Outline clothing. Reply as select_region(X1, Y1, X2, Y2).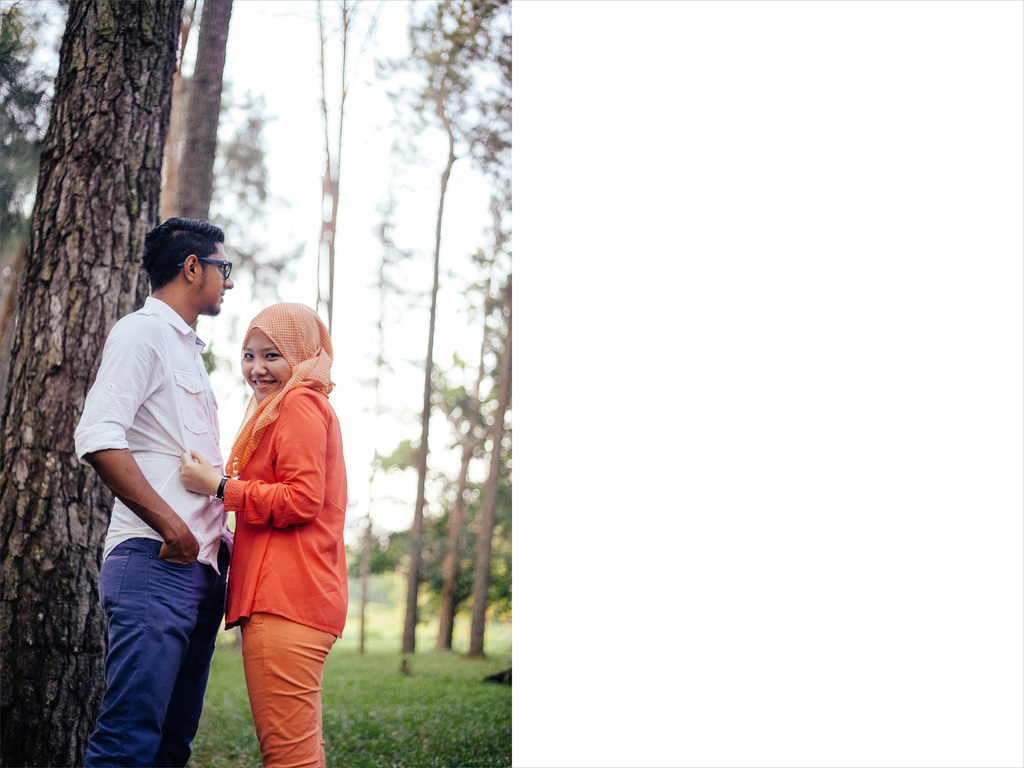
select_region(82, 236, 225, 748).
